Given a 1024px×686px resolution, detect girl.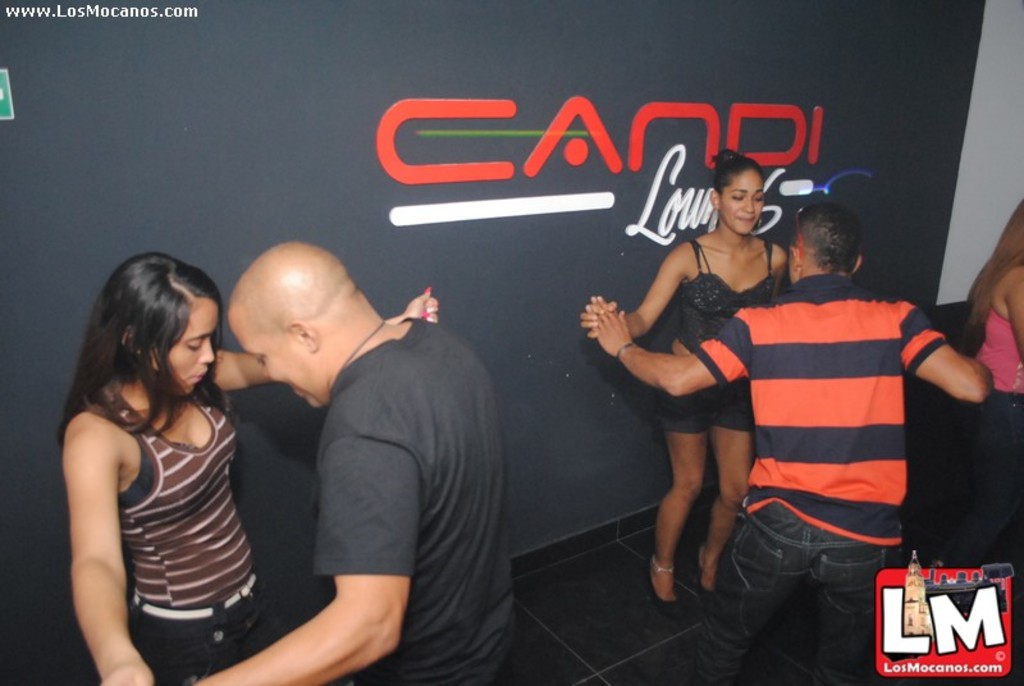
crop(580, 148, 788, 618).
